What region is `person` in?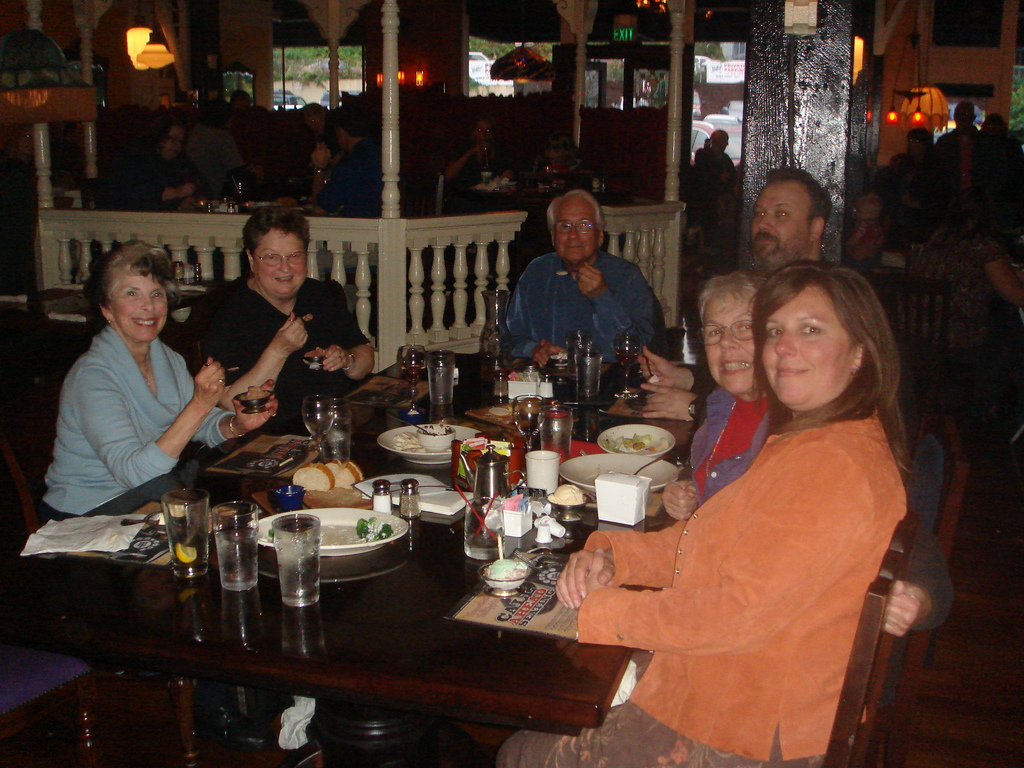
x1=689 y1=130 x2=731 y2=218.
